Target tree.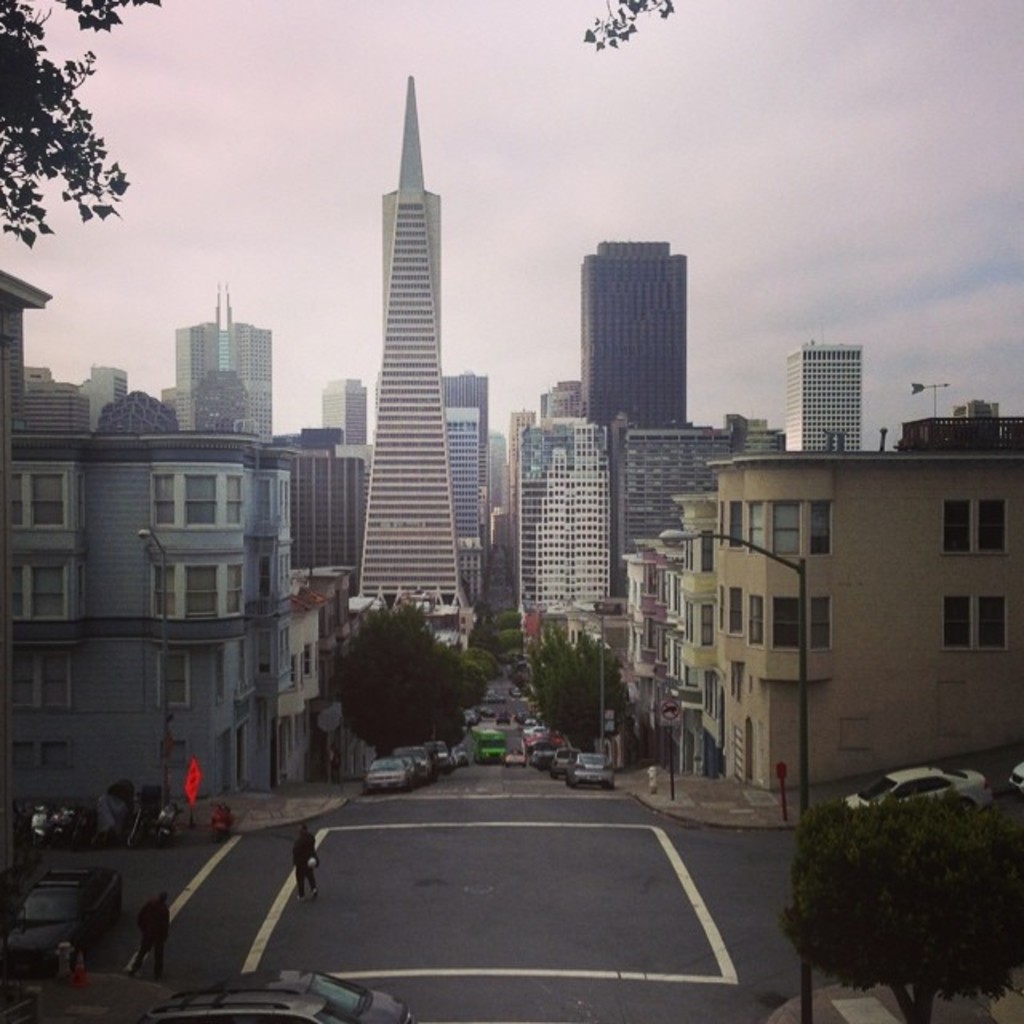
Target region: pyautogui.locateOnScreen(773, 779, 1022, 1022).
